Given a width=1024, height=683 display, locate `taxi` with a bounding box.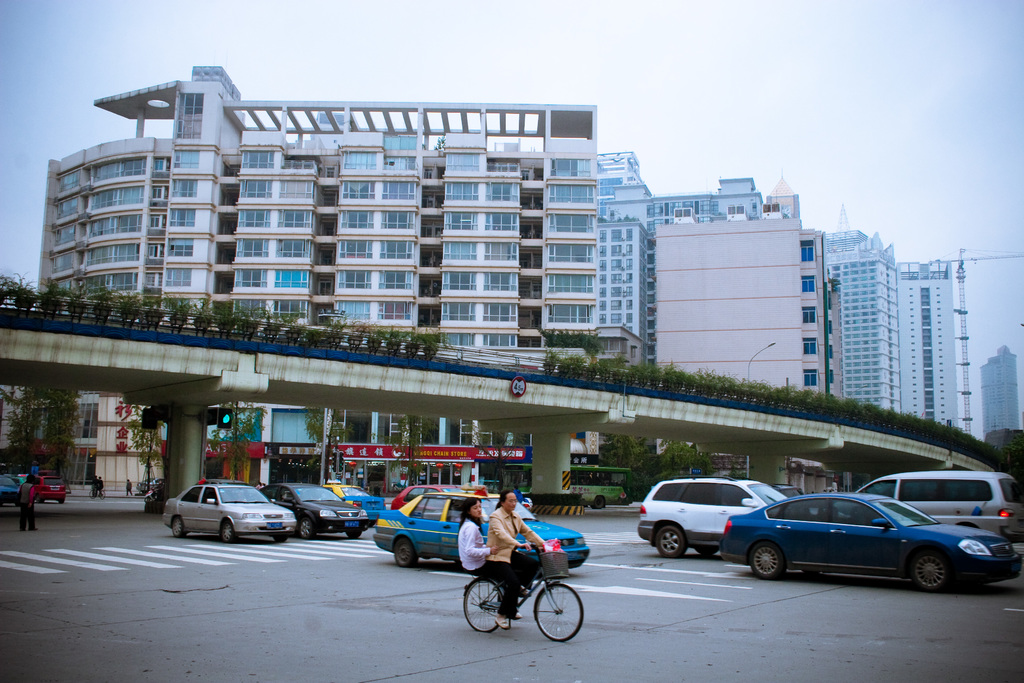
Located: box=[323, 483, 391, 536].
